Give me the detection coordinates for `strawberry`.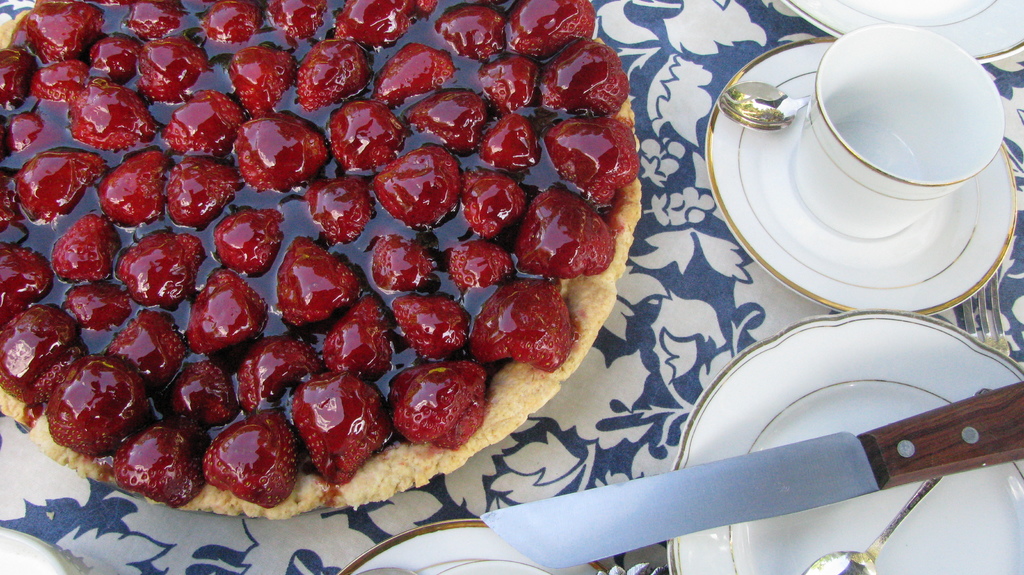
region(447, 246, 519, 295).
